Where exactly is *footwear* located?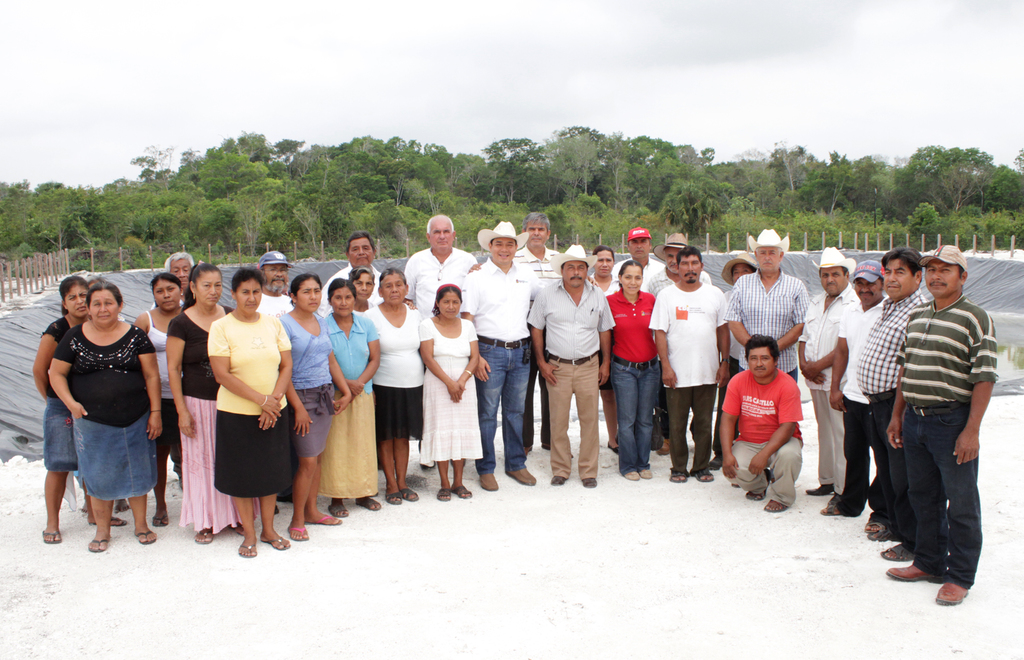
Its bounding box is <bbox>235, 542, 256, 558</bbox>.
